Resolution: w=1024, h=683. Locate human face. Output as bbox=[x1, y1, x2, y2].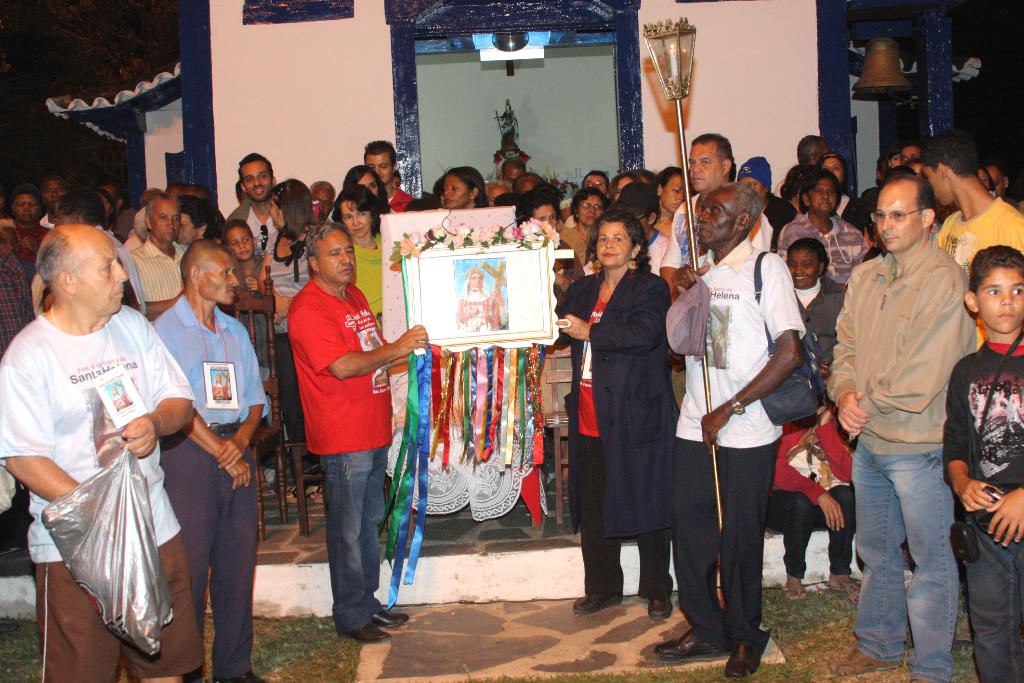
bbox=[76, 227, 125, 313].
